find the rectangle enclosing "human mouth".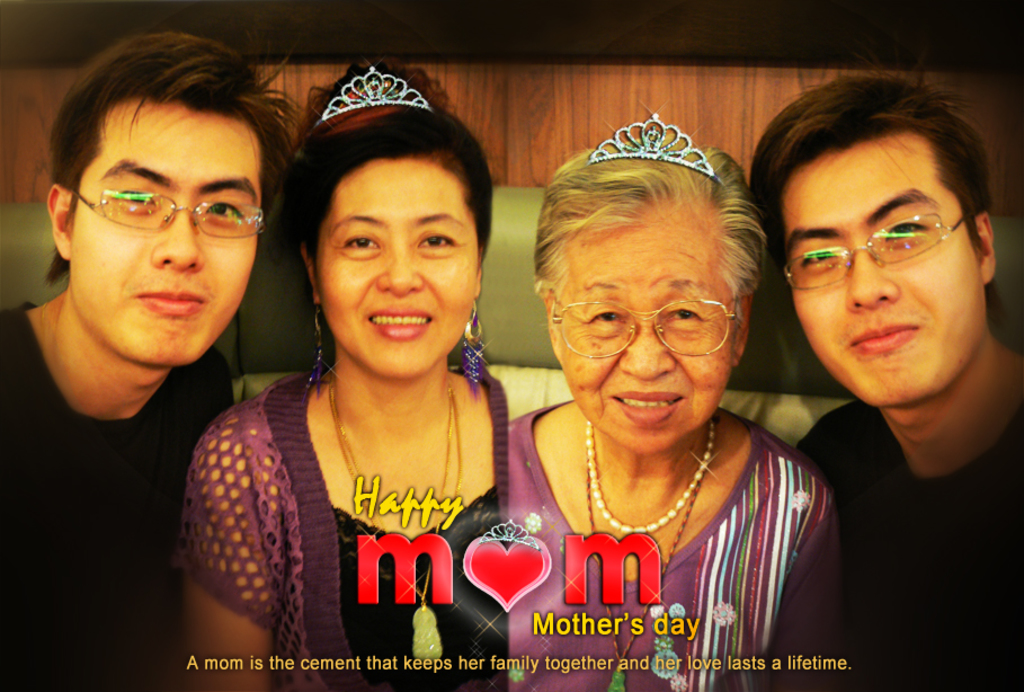
bbox=[851, 325, 917, 357].
